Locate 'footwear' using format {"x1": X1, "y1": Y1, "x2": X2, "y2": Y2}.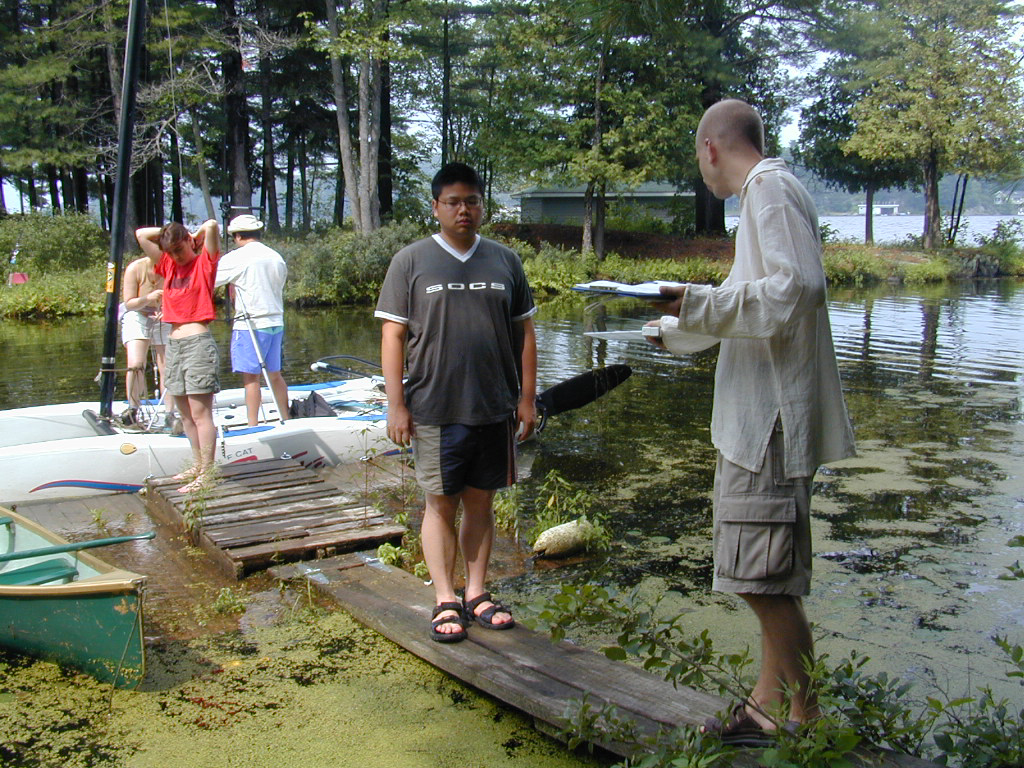
{"x1": 464, "y1": 590, "x2": 513, "y2": 632}.
